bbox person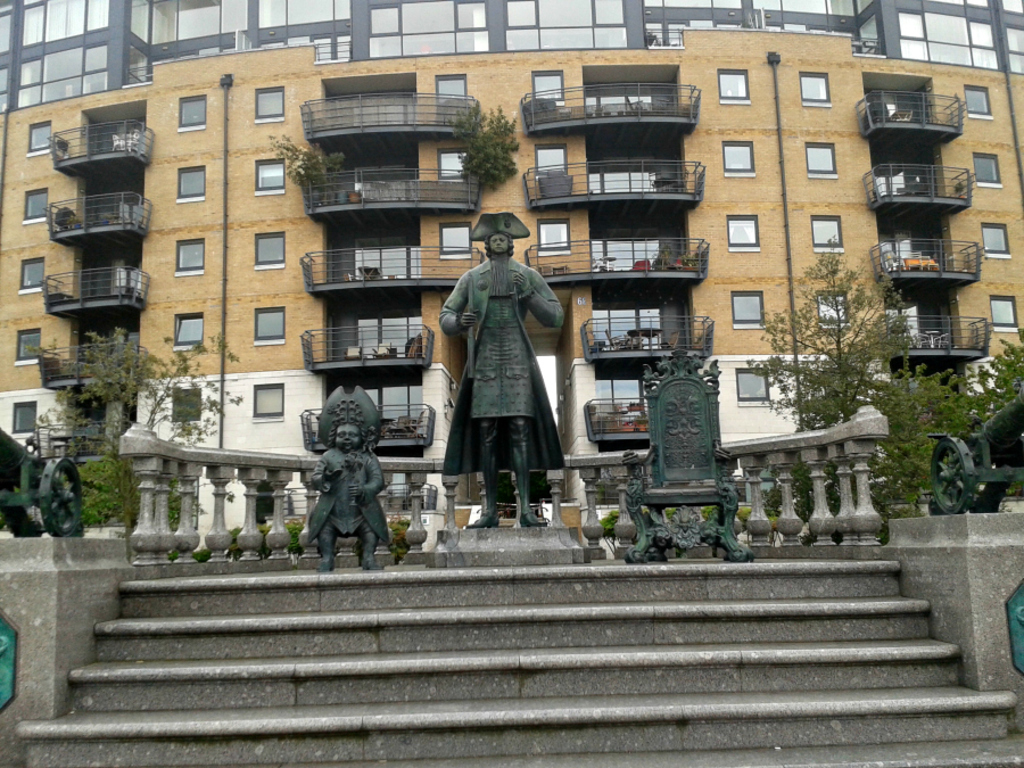
(305, 390, 398, 571)
